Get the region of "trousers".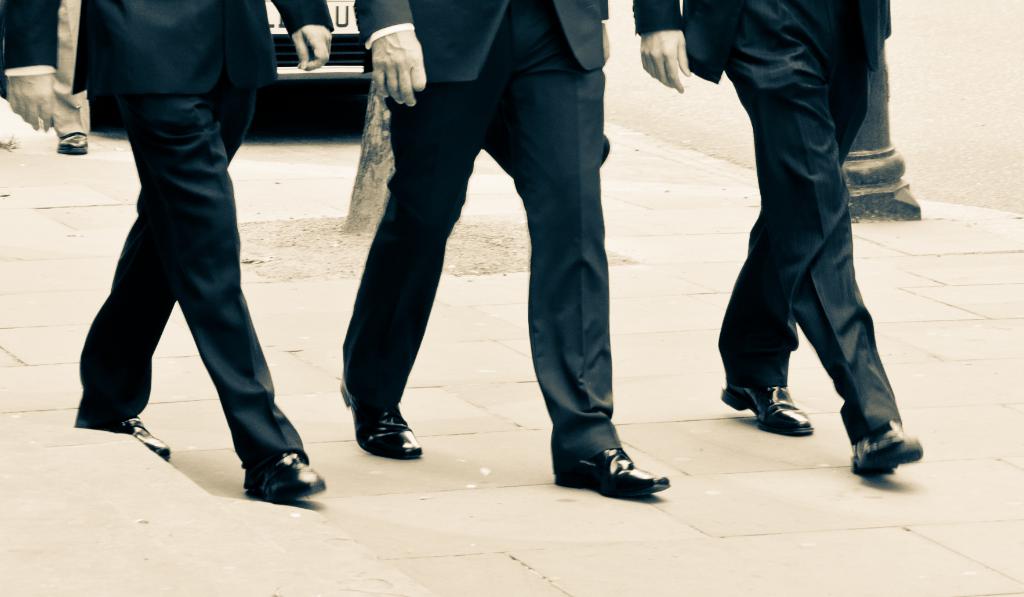
select_region(74, 0, 295, 509).
